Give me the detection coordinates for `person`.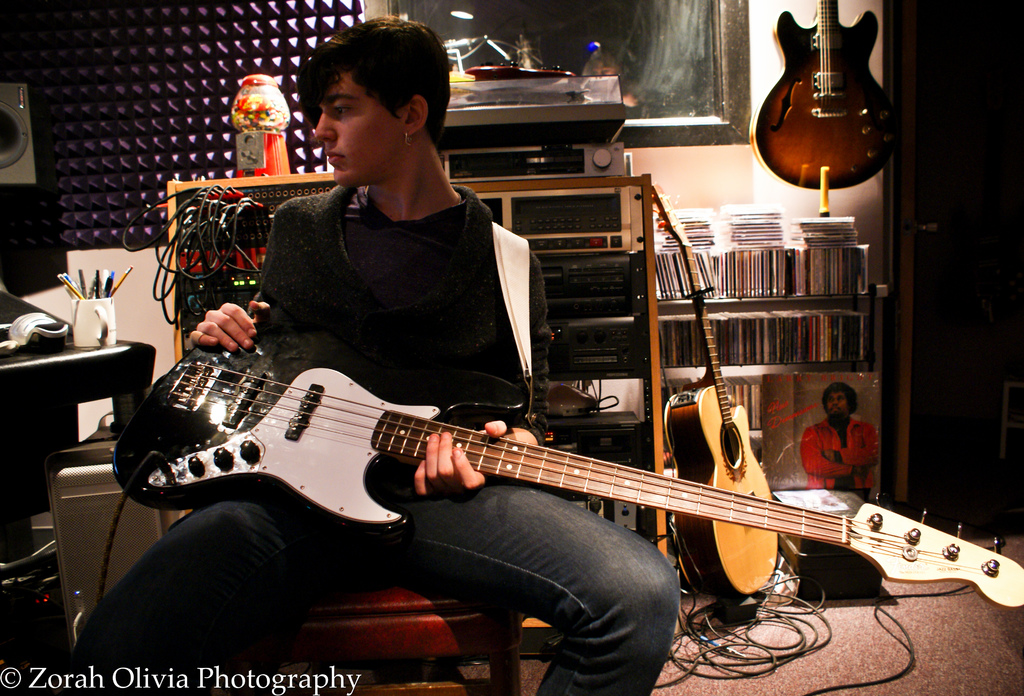
bbox=[799, 382, 881, 504].
